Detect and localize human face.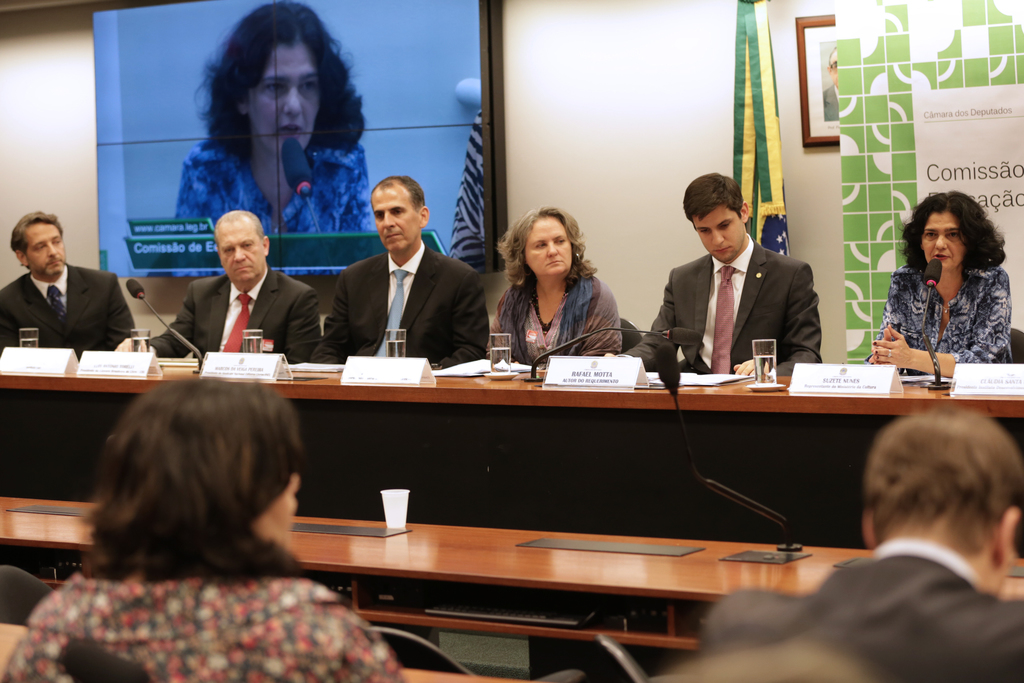
Localized at detection(215, 223, 264, 287).
